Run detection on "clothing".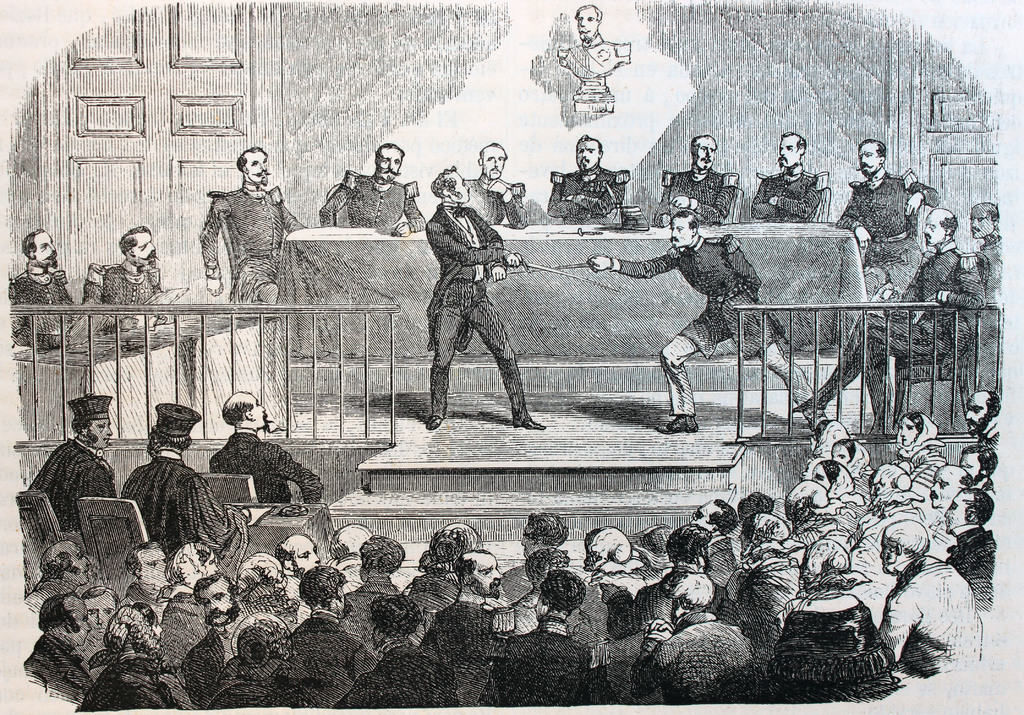
Result: pyautogui.locateOnScreen(426, 198, 531, 419).
